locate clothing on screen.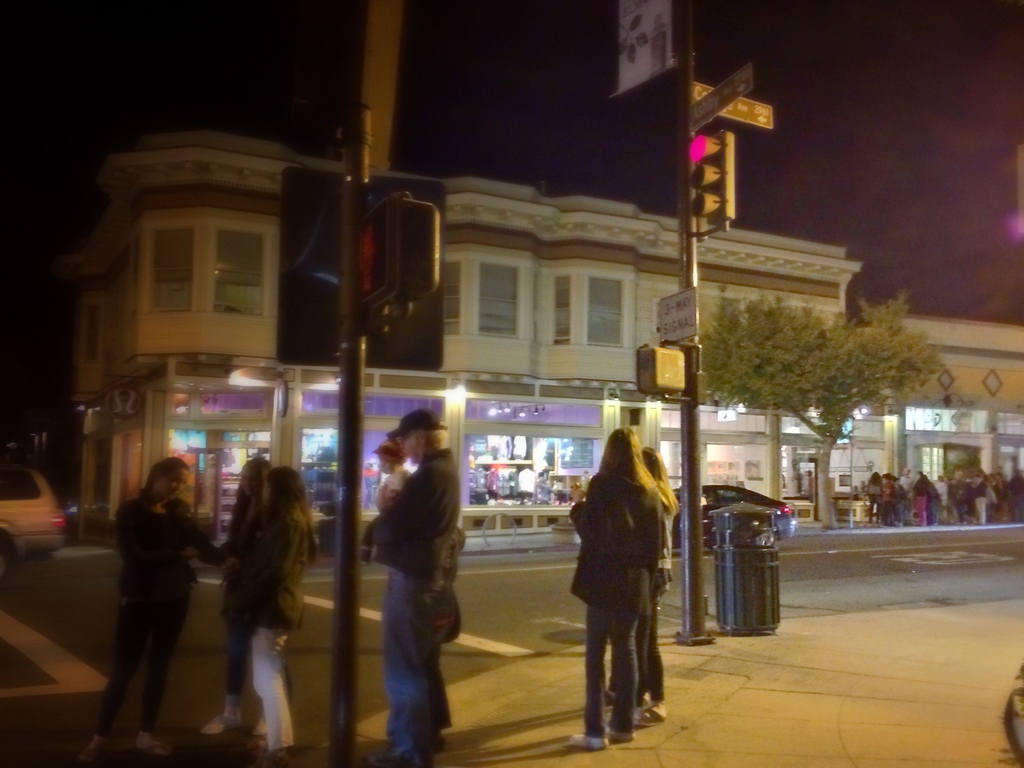
On screen at <region>442, 527, 466, 732</region>.
